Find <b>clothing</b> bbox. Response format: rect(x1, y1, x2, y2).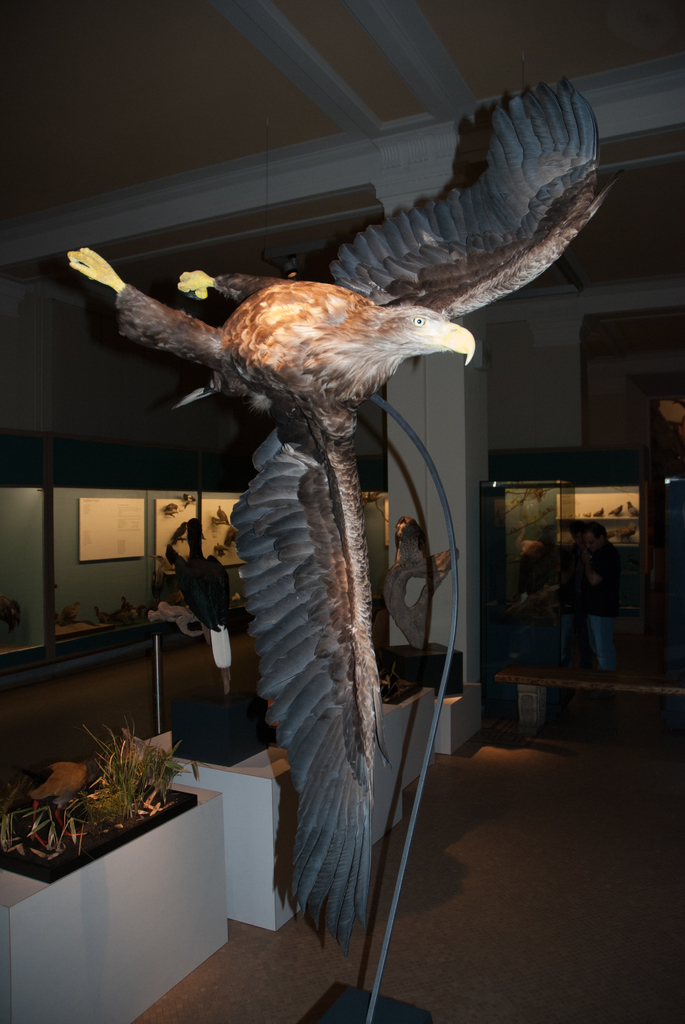
rect(578, 540, 620, 673).
